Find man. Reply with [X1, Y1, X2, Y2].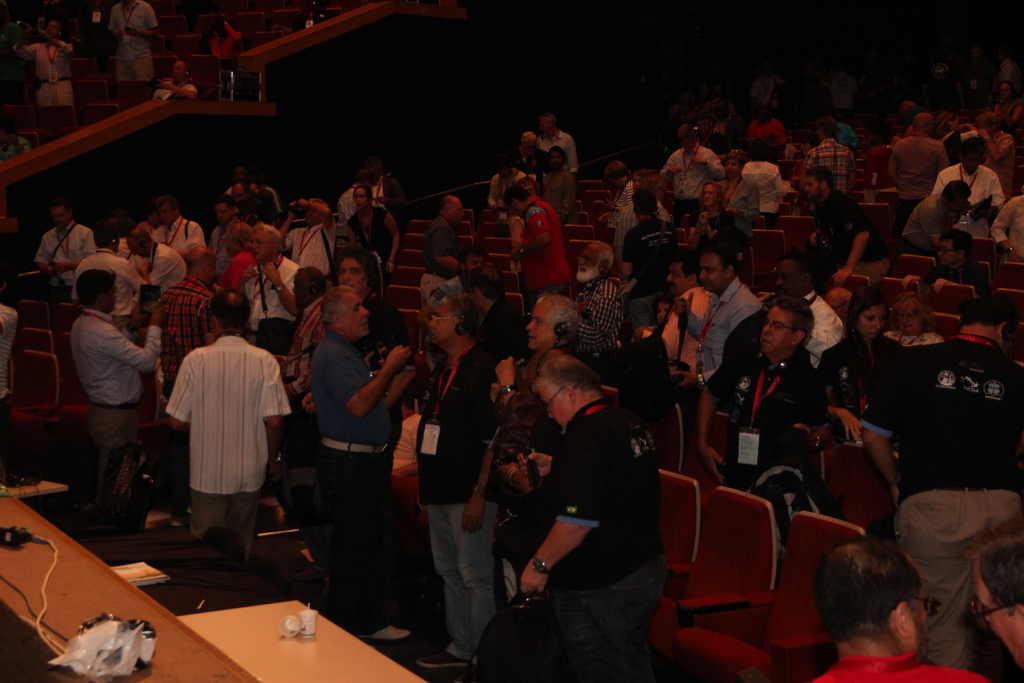
[413, 294, 515, 662].
